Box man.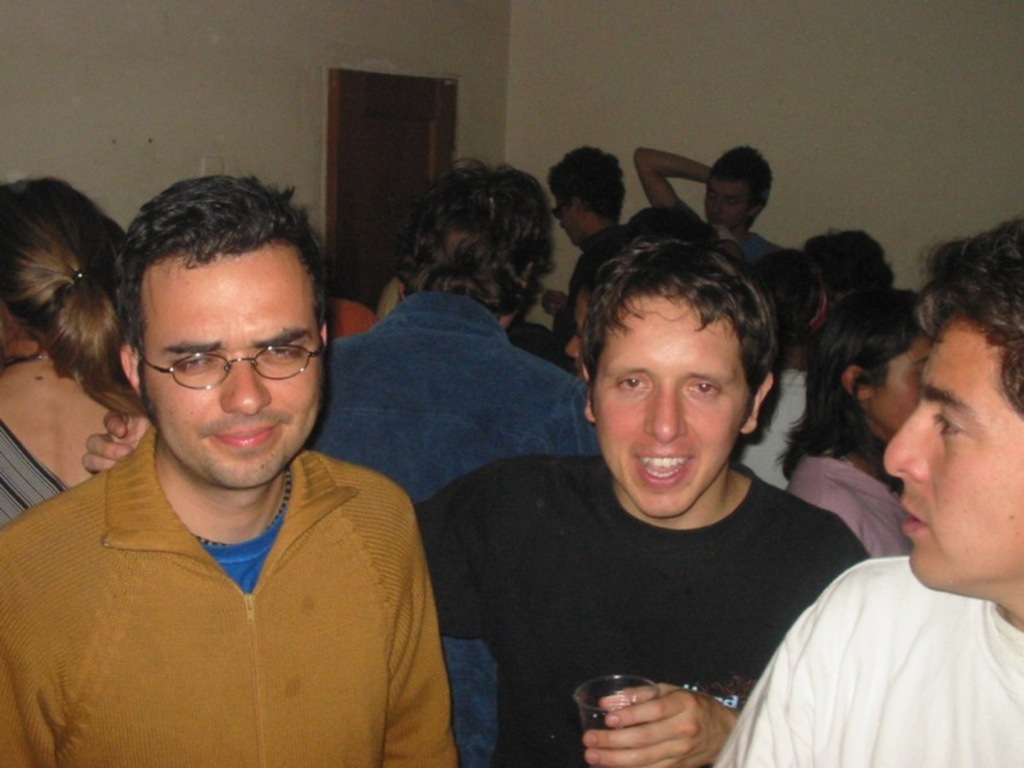
543,143,628,367.
